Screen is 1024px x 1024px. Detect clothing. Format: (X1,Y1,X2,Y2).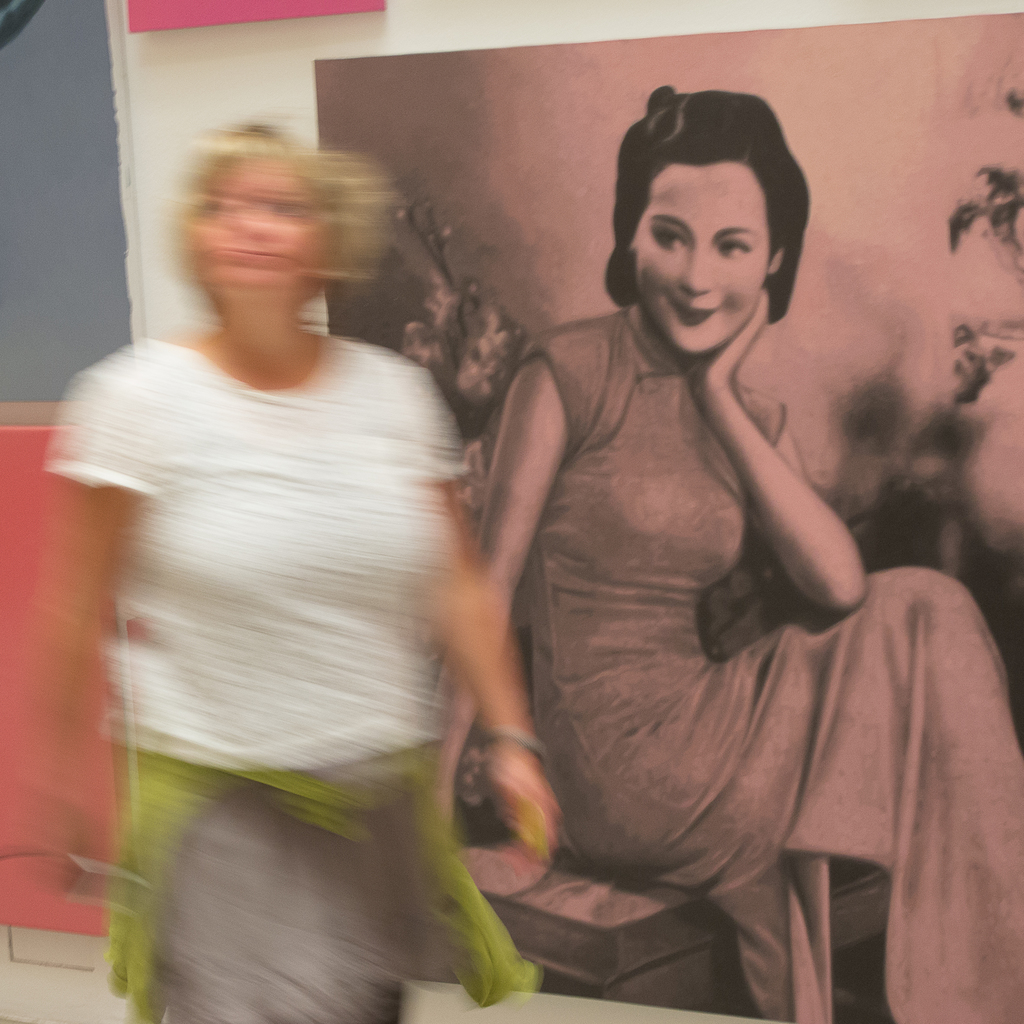
(35,331,536,1023).
